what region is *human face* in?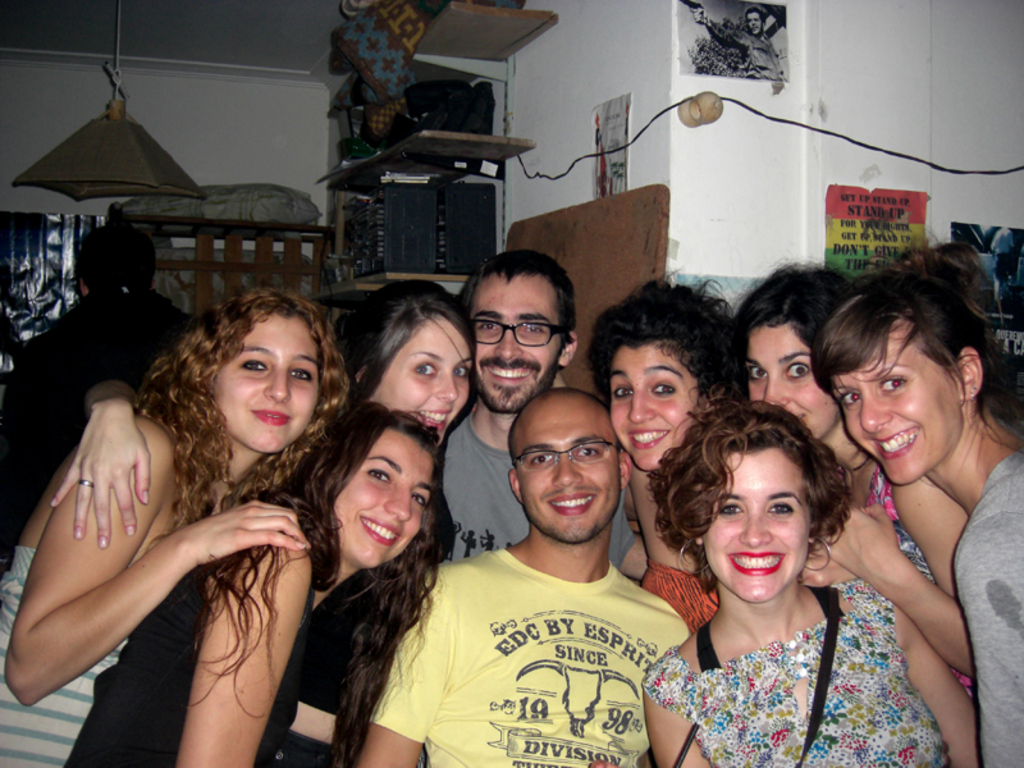
694, 447, 818, 598.
